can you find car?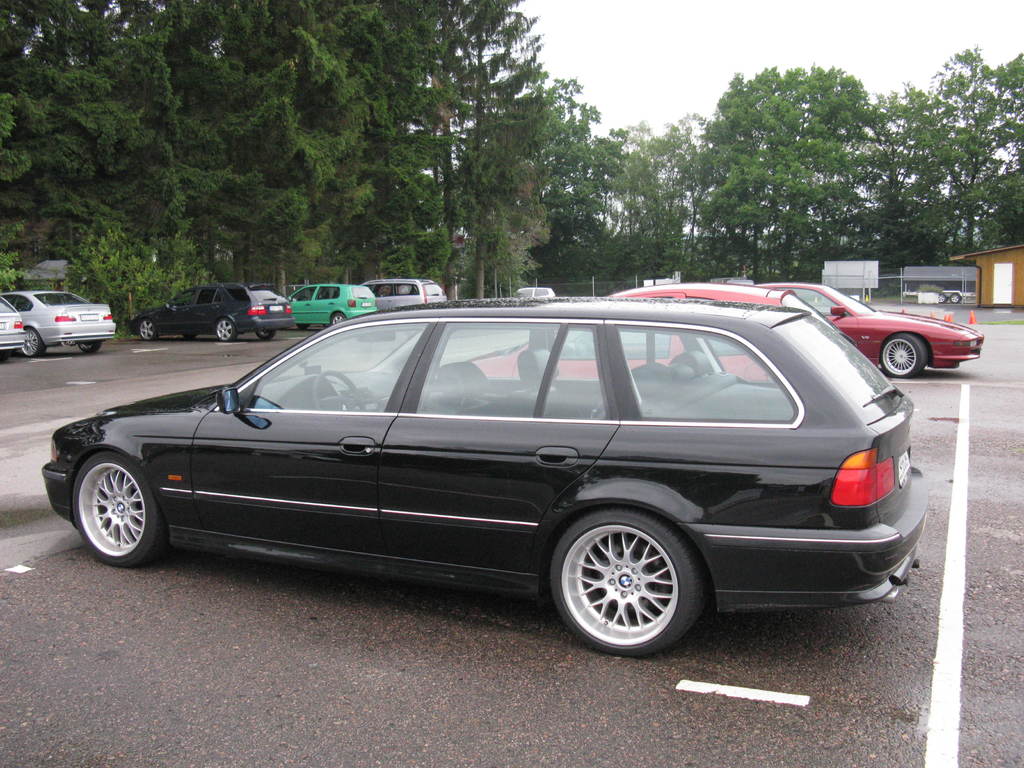
Yes, bounding box: box=[458, 280, 835, 388].
